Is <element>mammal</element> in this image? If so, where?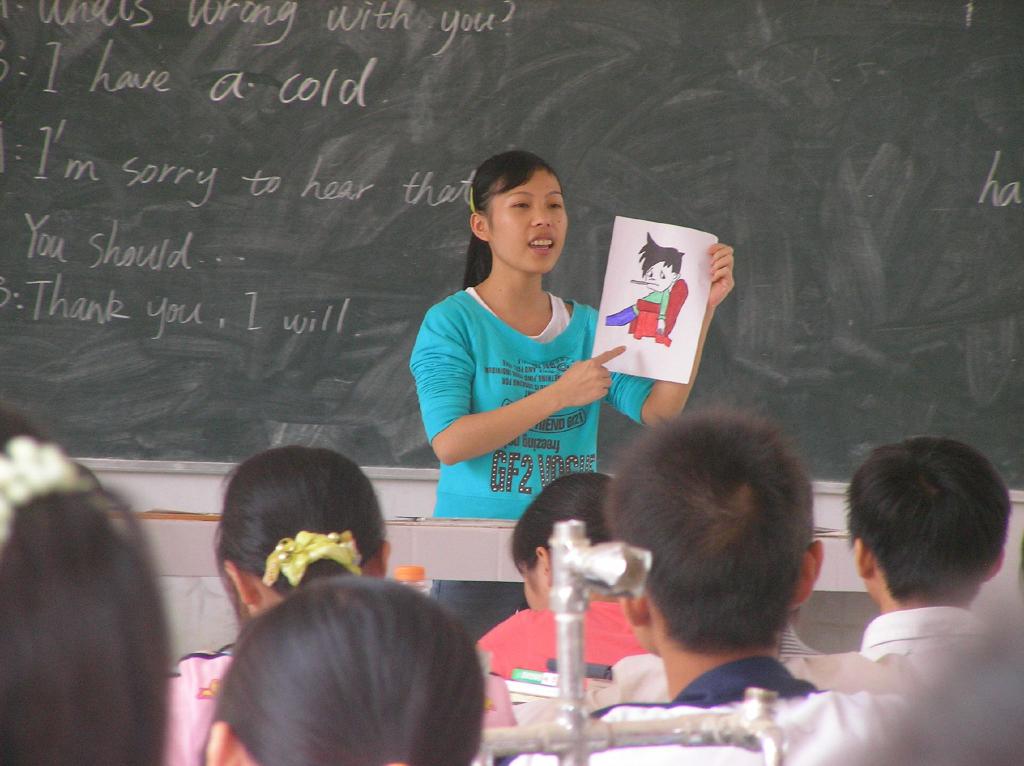
Yes, at 605 229 689 347.
